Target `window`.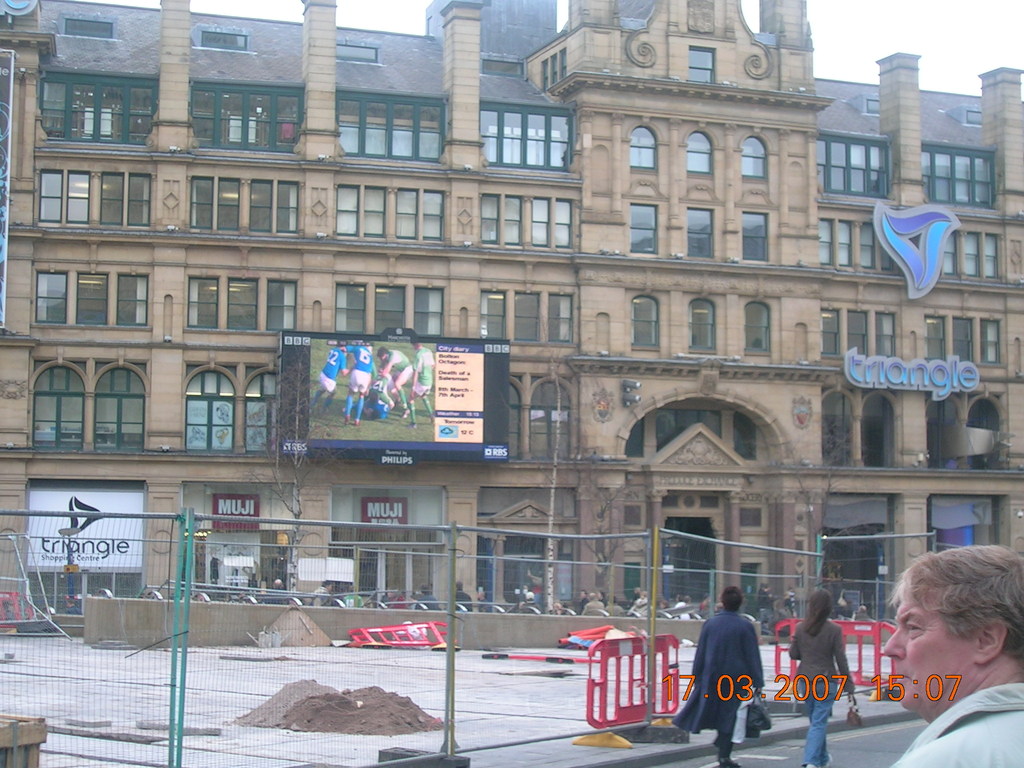
Target region: [479, 290, 504, 340].
